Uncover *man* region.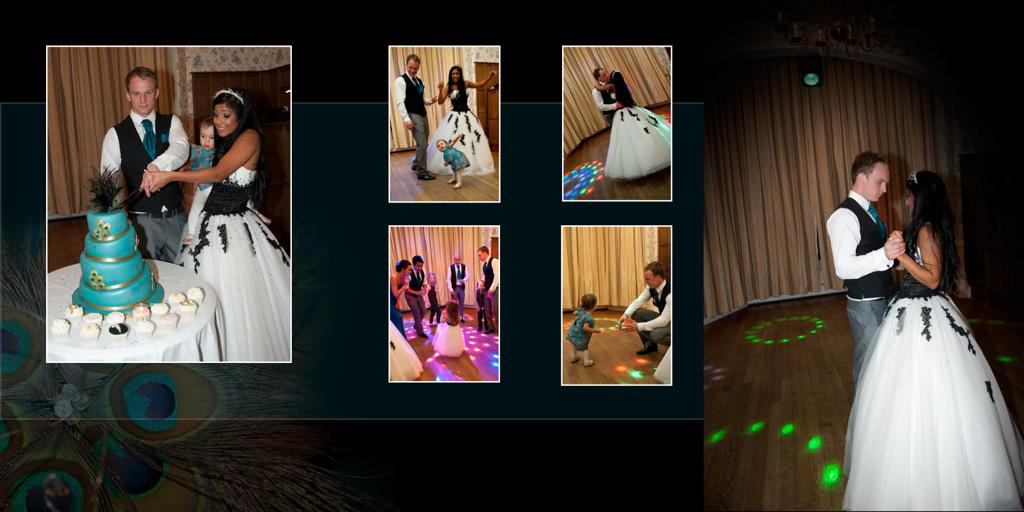
Uncovered: <box>404,253,432,340</box>.
